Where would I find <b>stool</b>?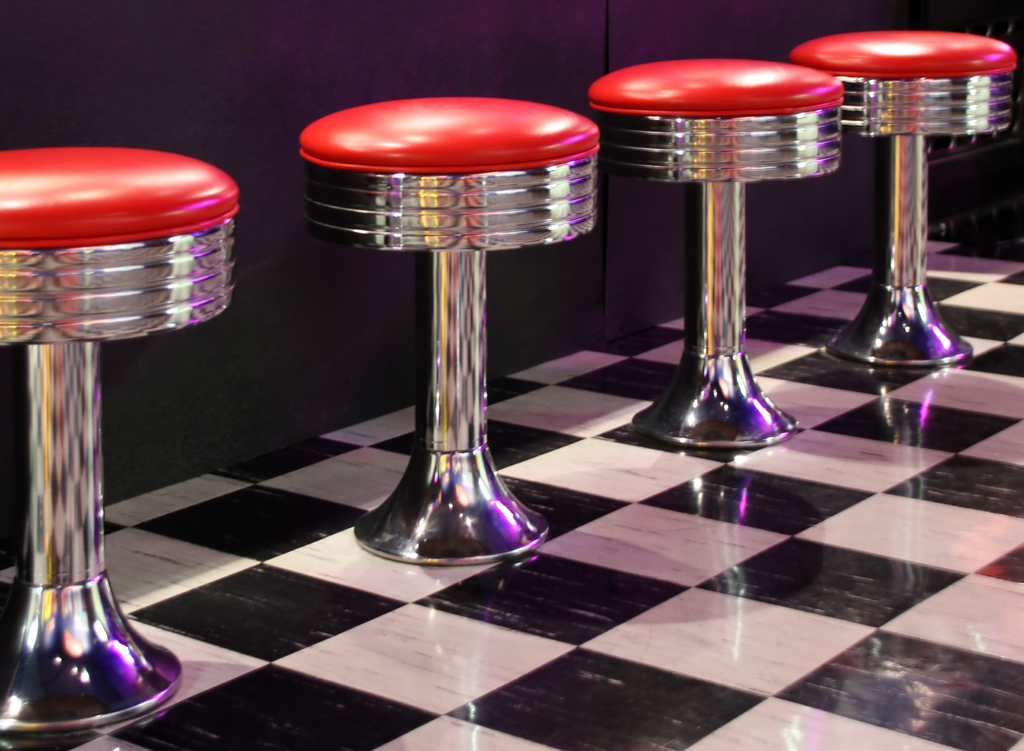
At left=298, top=93, right=600, bottom=558.
